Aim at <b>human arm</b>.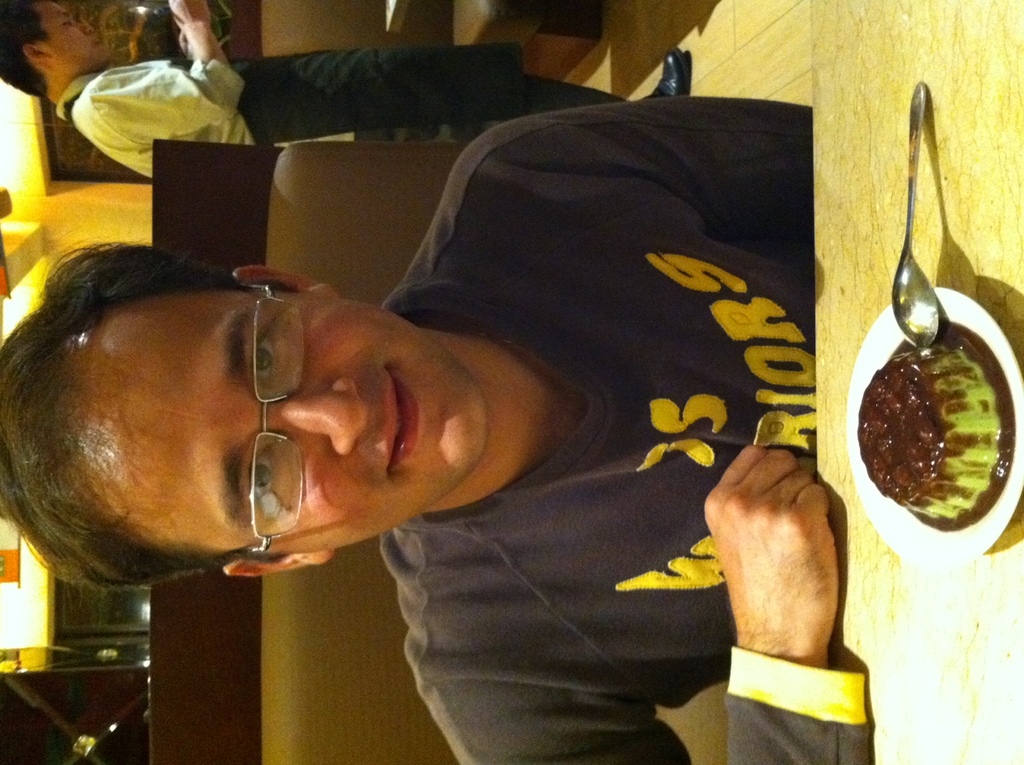
Aimed at <box>440,104,811,239</box>.
